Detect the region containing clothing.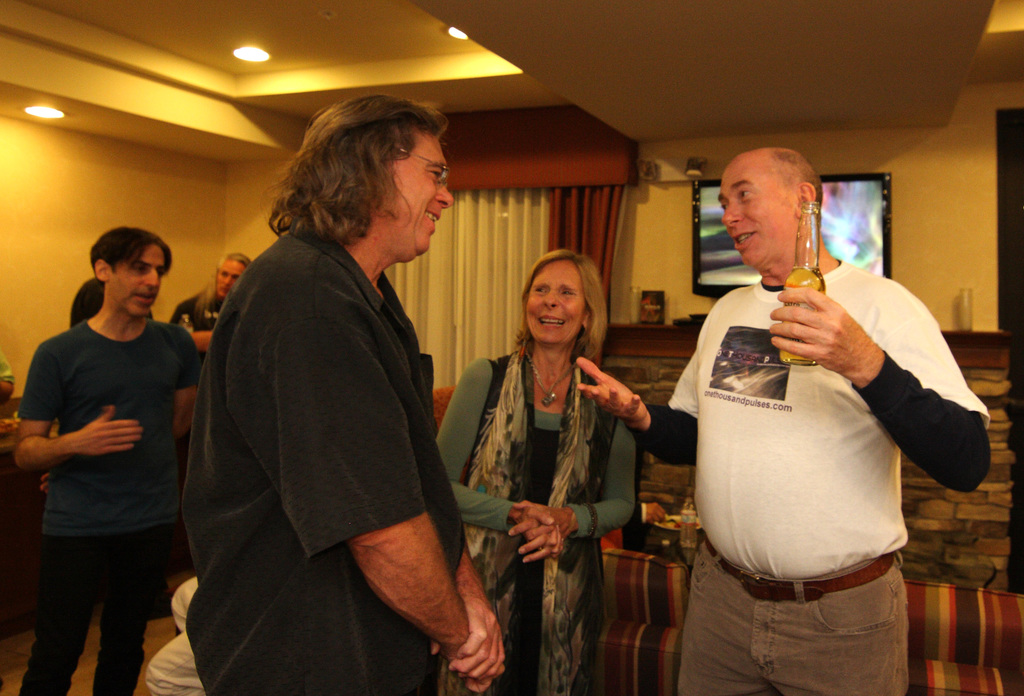
box(15, 305, 198, 695).
